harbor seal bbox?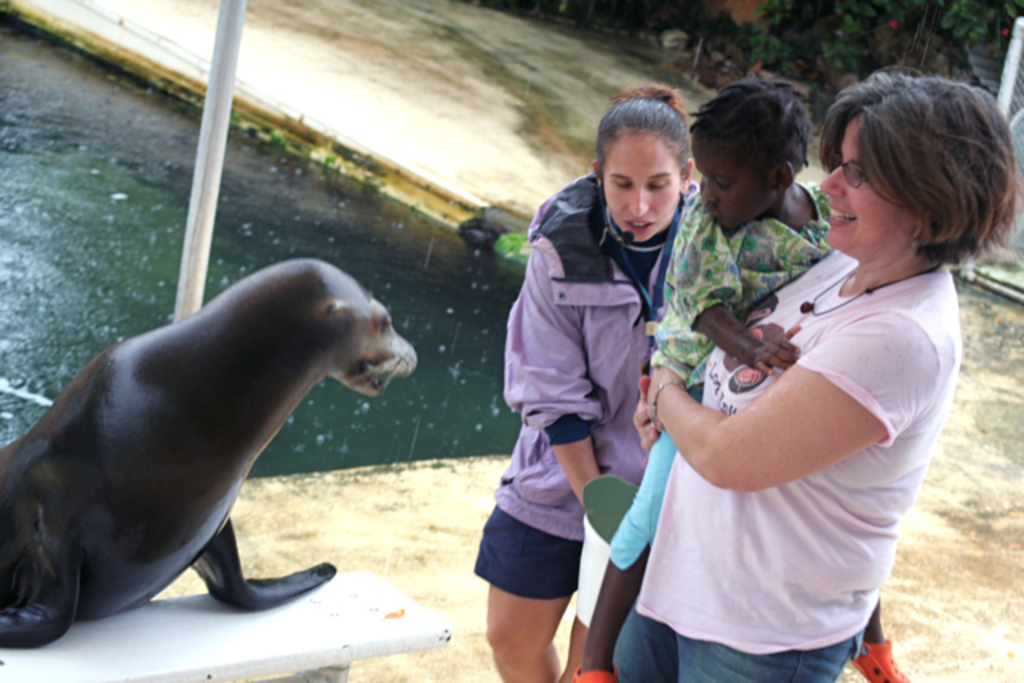
10,235,416,651
